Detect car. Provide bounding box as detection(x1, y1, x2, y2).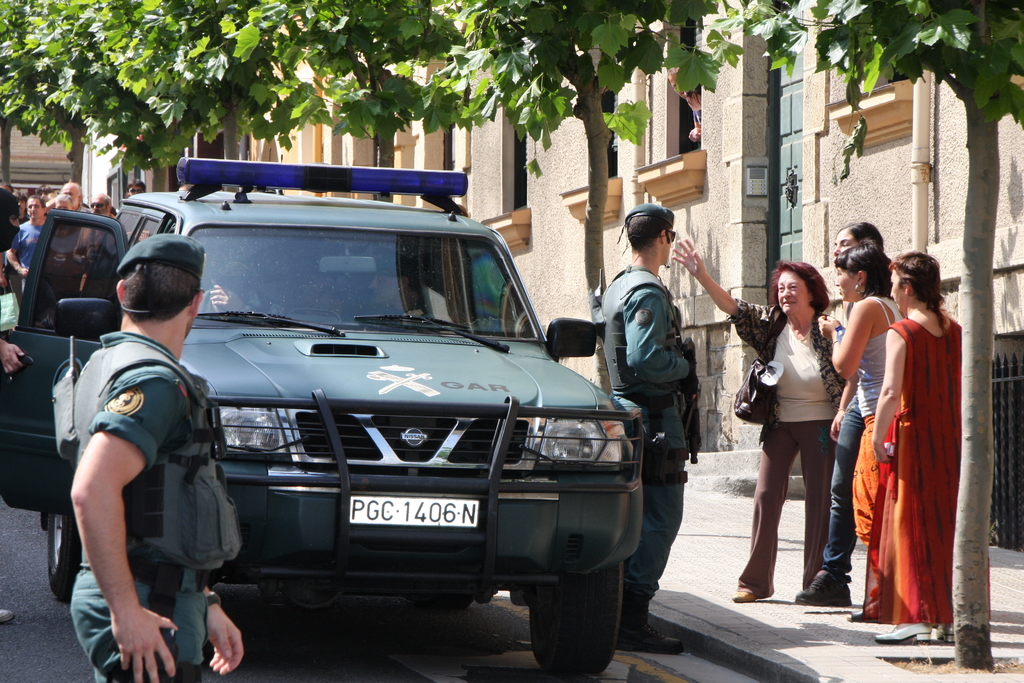
detection(0, 152, 646, 677).
